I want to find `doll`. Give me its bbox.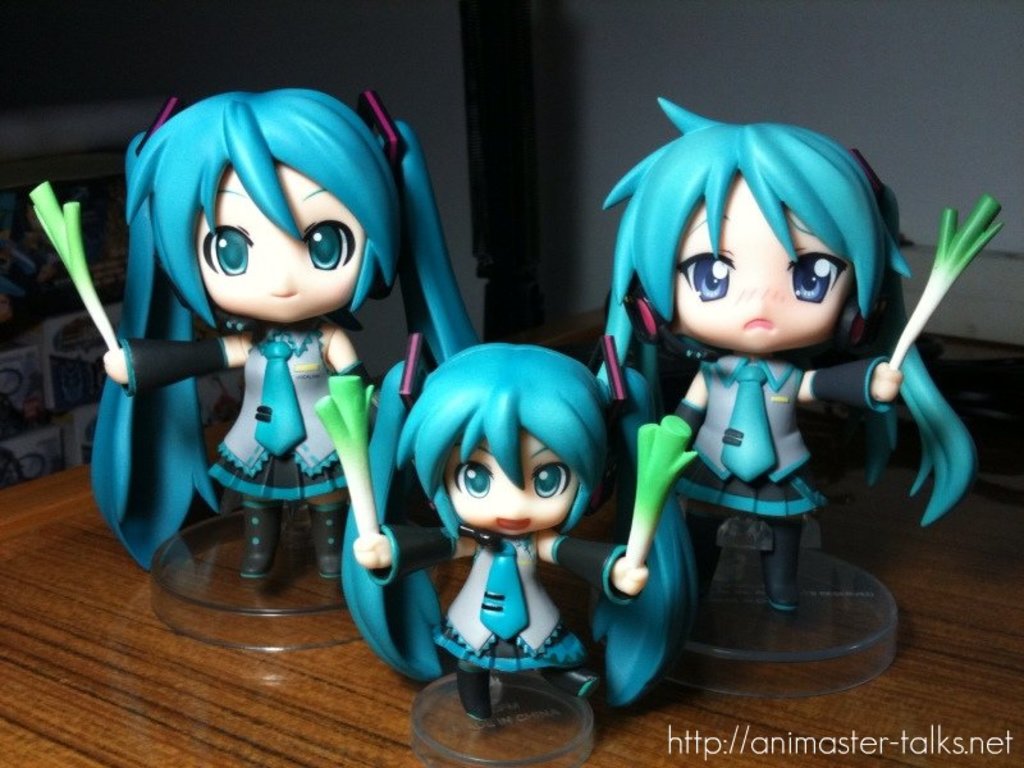
x1=88, y1=91, x2=448, y2=595.
